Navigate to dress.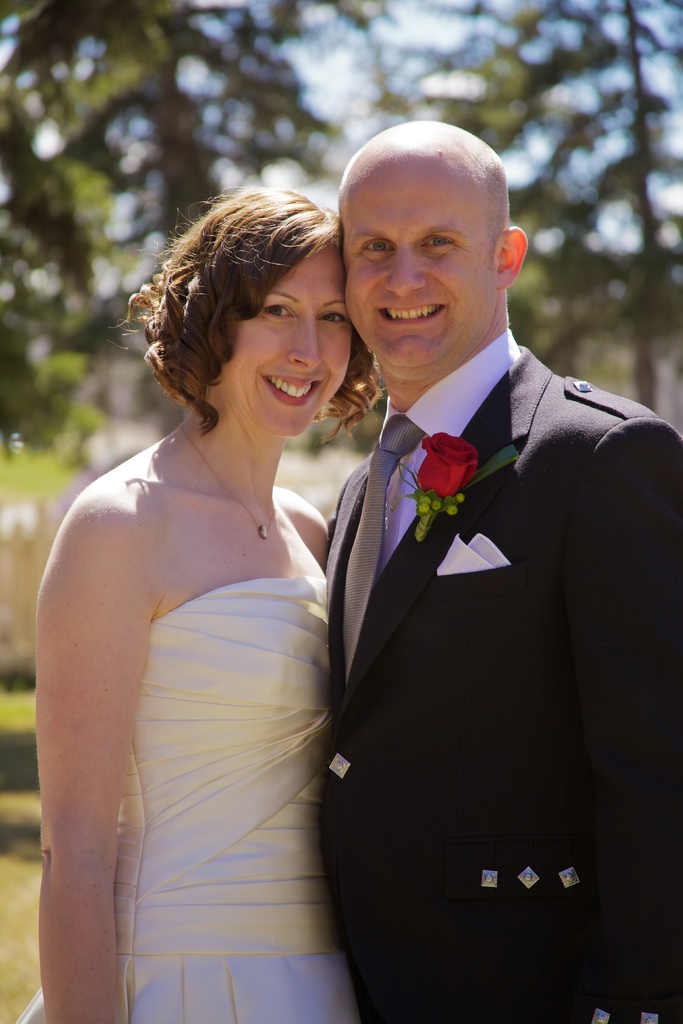
Navigation target: [left=19, top=575, right=368, bottom=1023].
